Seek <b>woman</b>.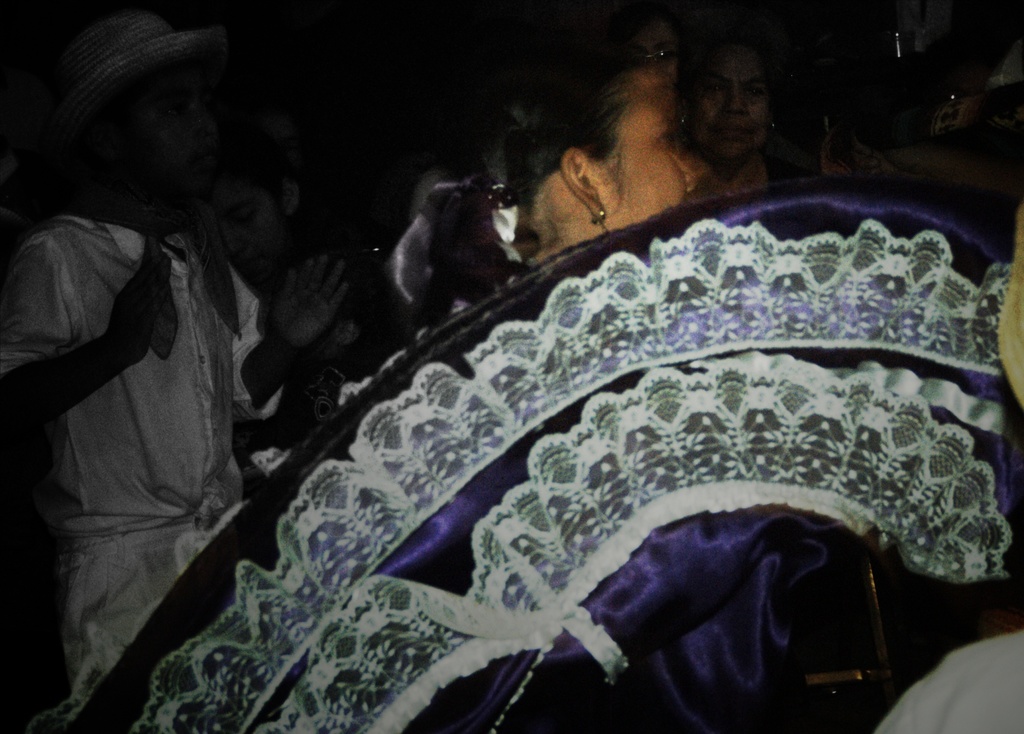
[666, 13, 838, 197].
